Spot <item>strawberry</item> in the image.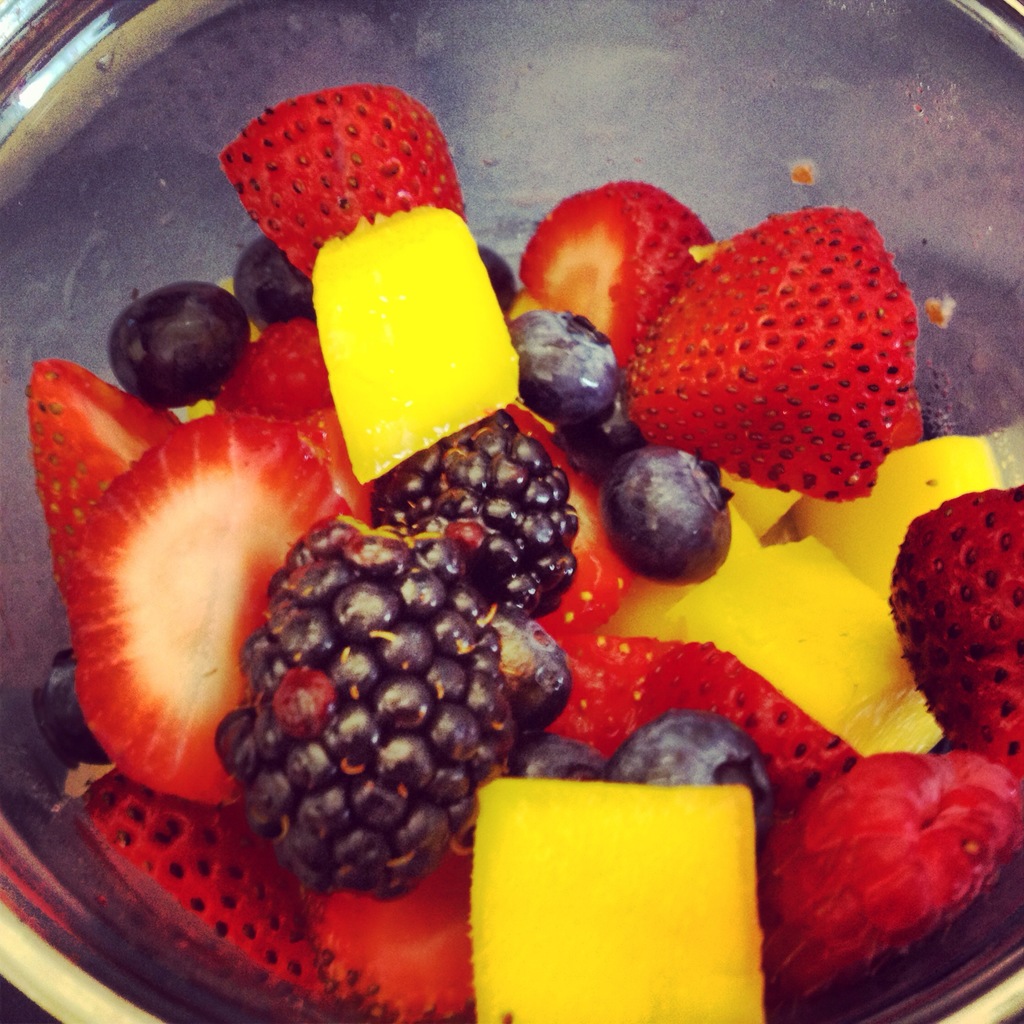
<item>strawberry</item> found at 68,760,332,996.
